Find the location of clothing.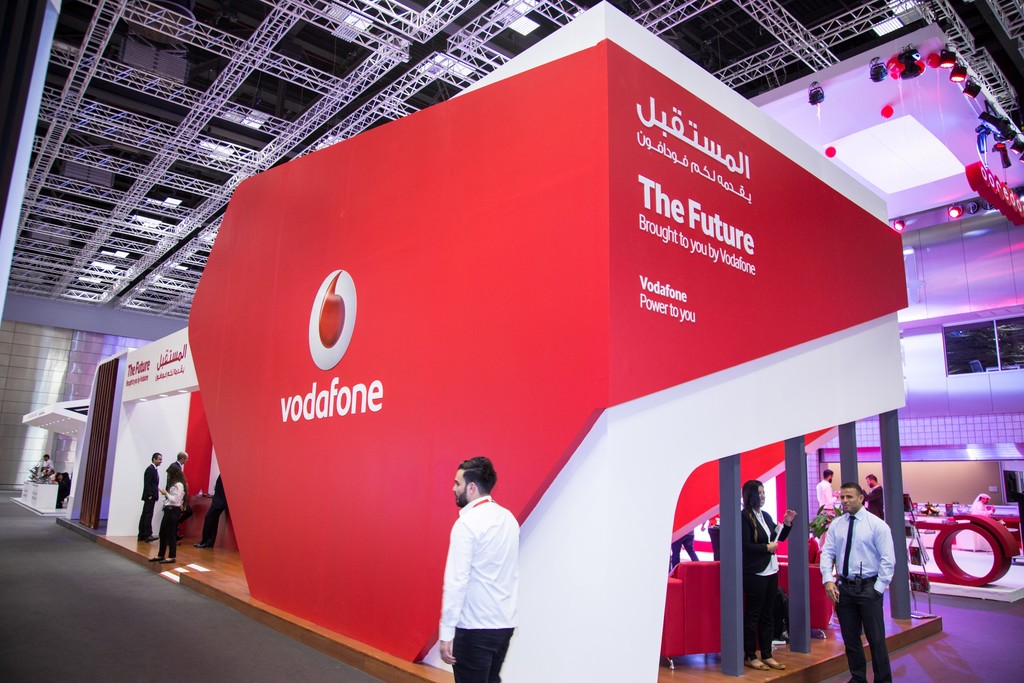
Location: x1=822 y1=503 x2=892 y2=676.
